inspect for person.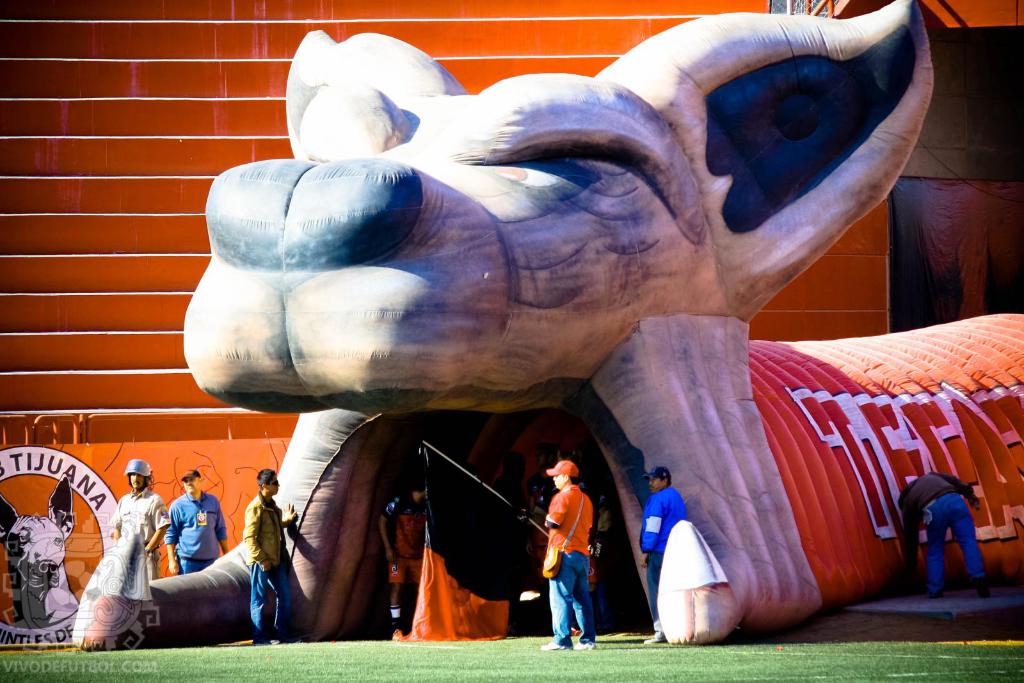
Inspection: <region>896, 465, 986, 598</region>.
